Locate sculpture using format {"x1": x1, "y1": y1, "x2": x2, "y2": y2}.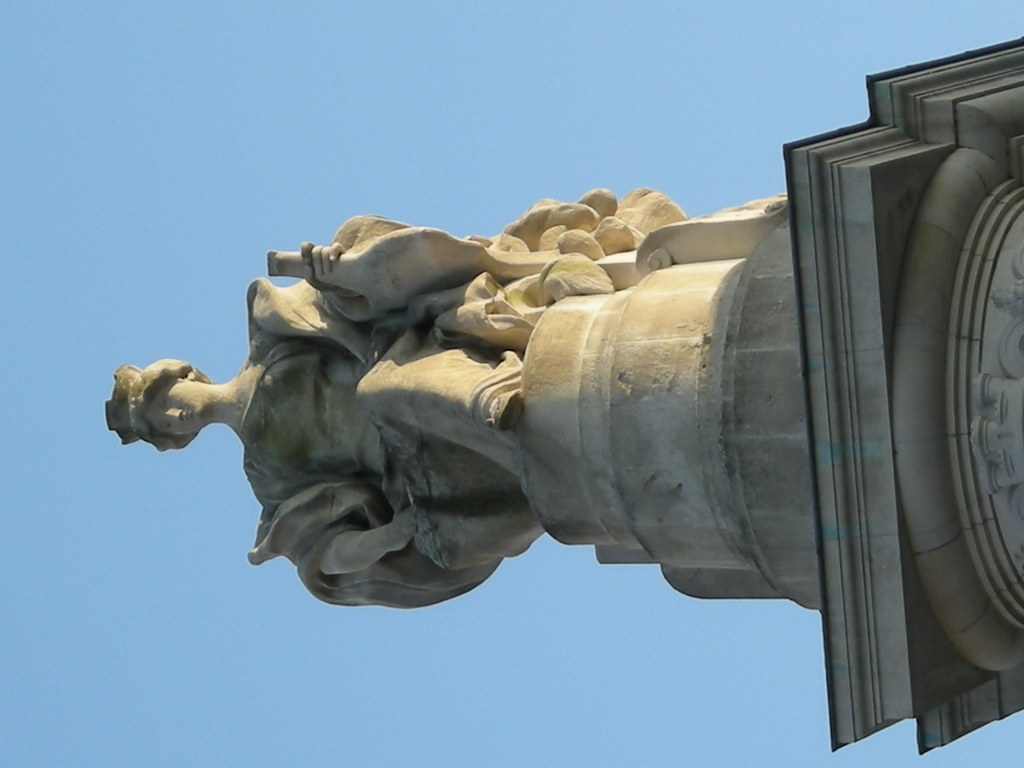
{"x1": 147, "y1": 212, "x2": 626, "y2": 646}.
